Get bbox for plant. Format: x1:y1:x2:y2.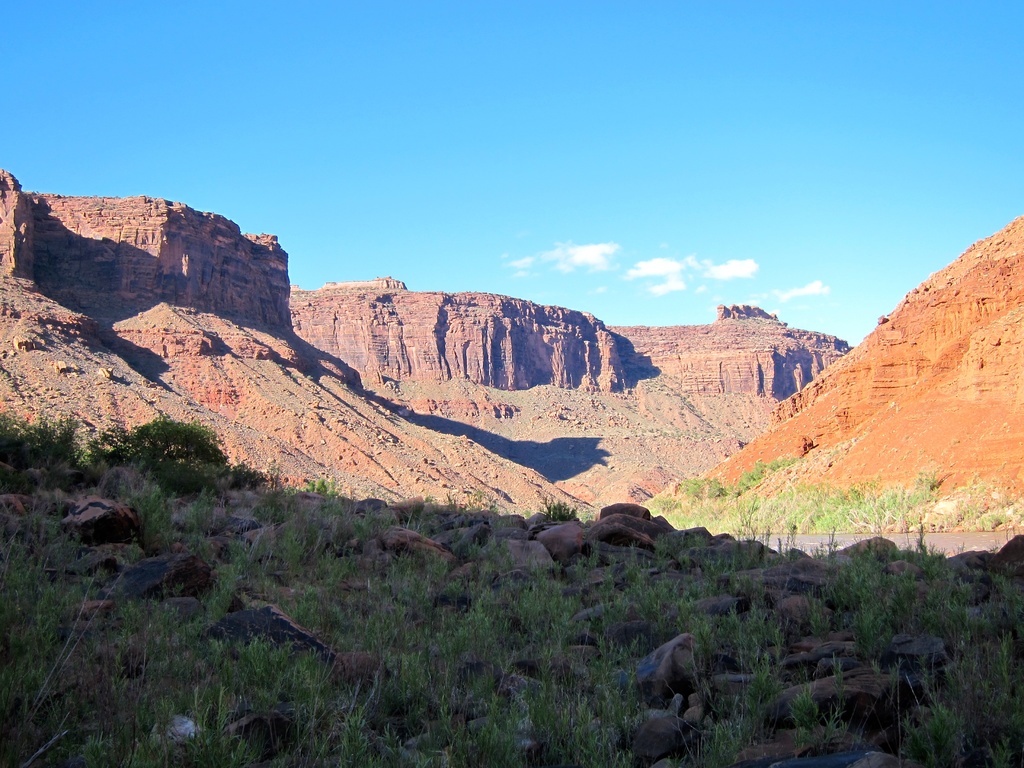
747:453:796:473.
